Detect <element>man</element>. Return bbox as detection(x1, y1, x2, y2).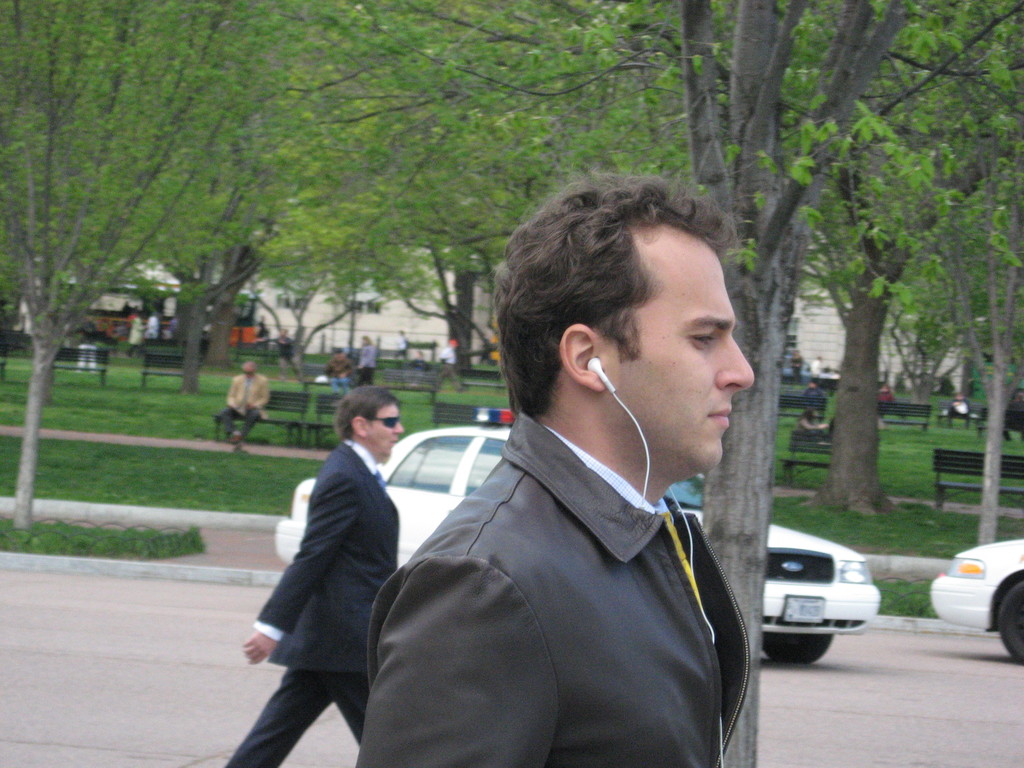
detection(810, 356, 826, 380).
